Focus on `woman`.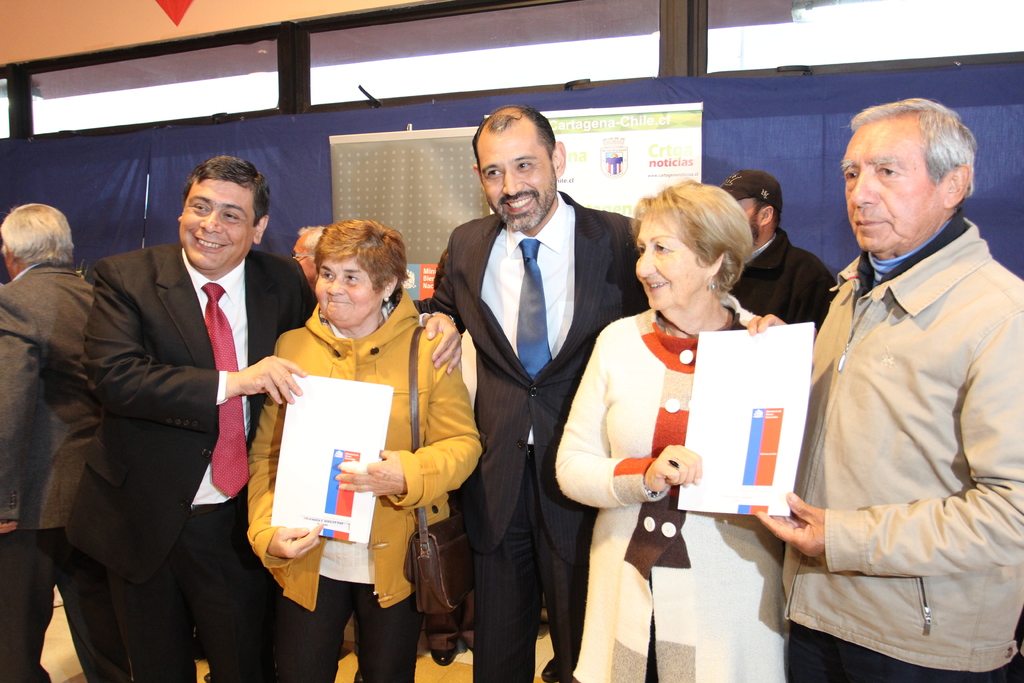
Focused at crop(245, 211, 483, 682).
